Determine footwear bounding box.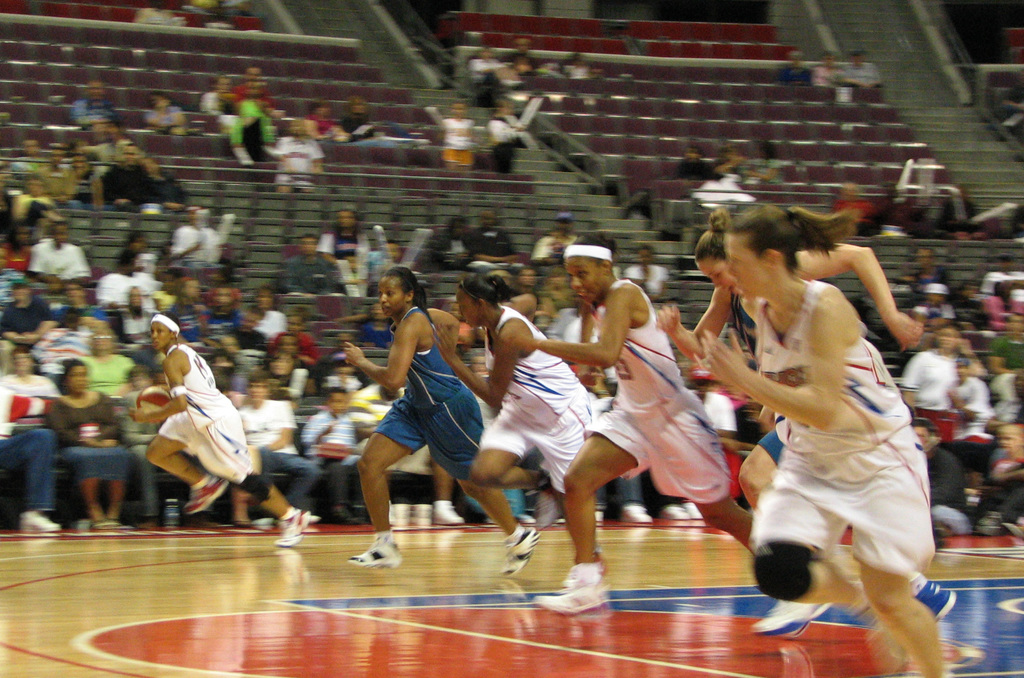
Determined: pyautogui.locateOnScreen(431, 503, 465, 528).
